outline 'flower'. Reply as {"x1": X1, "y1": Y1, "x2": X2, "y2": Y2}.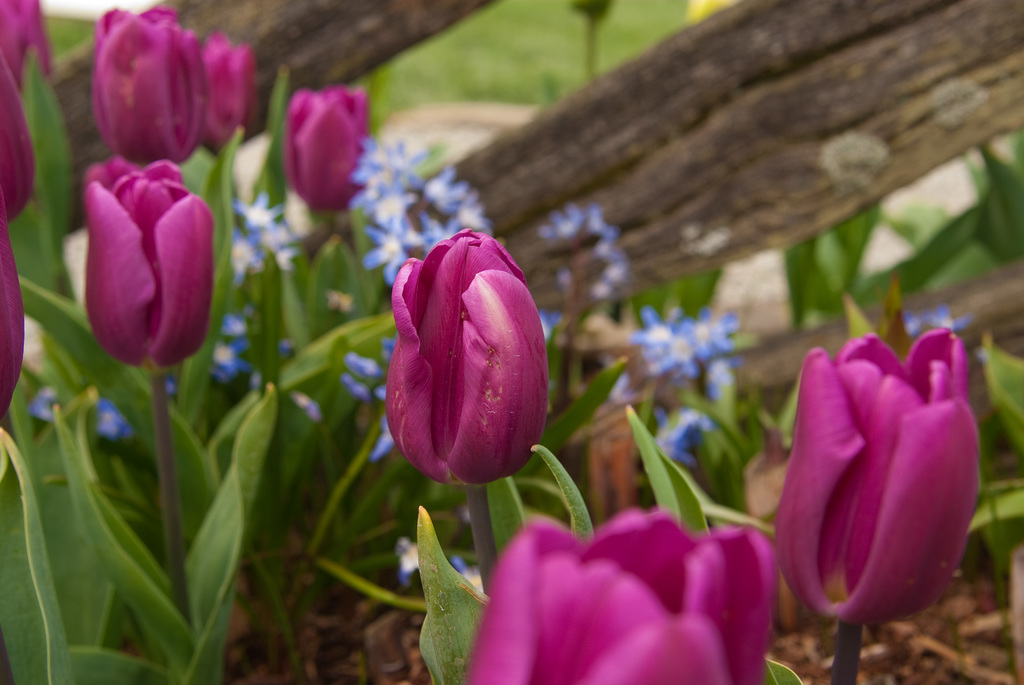
{"x1": 91, "y1": 398, "x2": 131, "y2": 441}.
